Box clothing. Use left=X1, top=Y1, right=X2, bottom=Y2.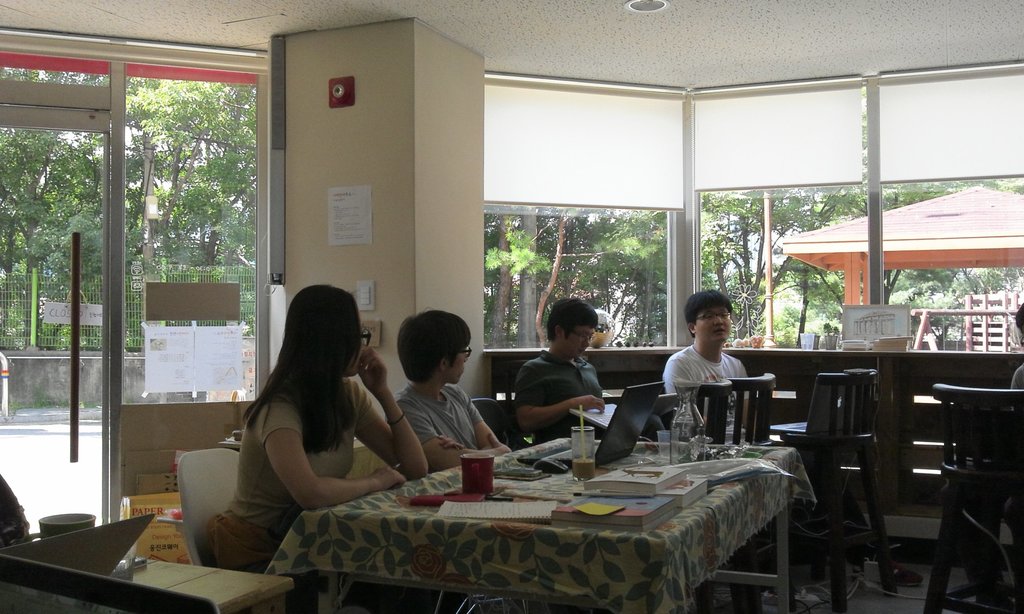
left=221, top=355, right=410, bottom=549.
